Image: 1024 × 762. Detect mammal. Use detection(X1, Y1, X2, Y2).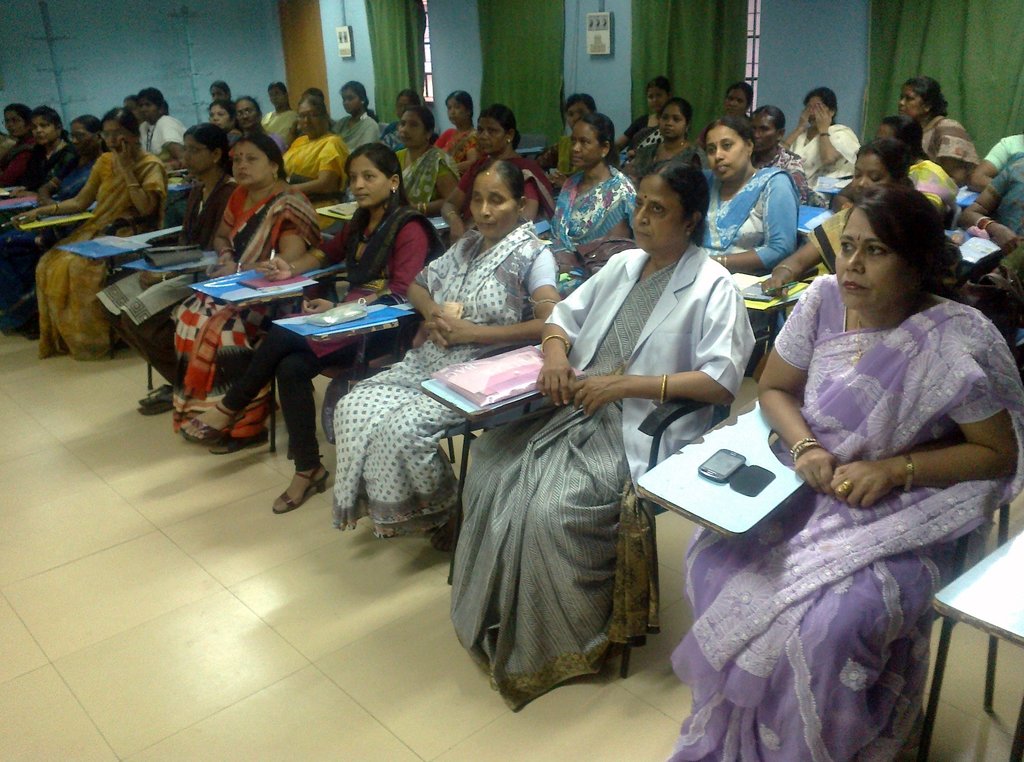
detection(628, 92, 701, 181).
